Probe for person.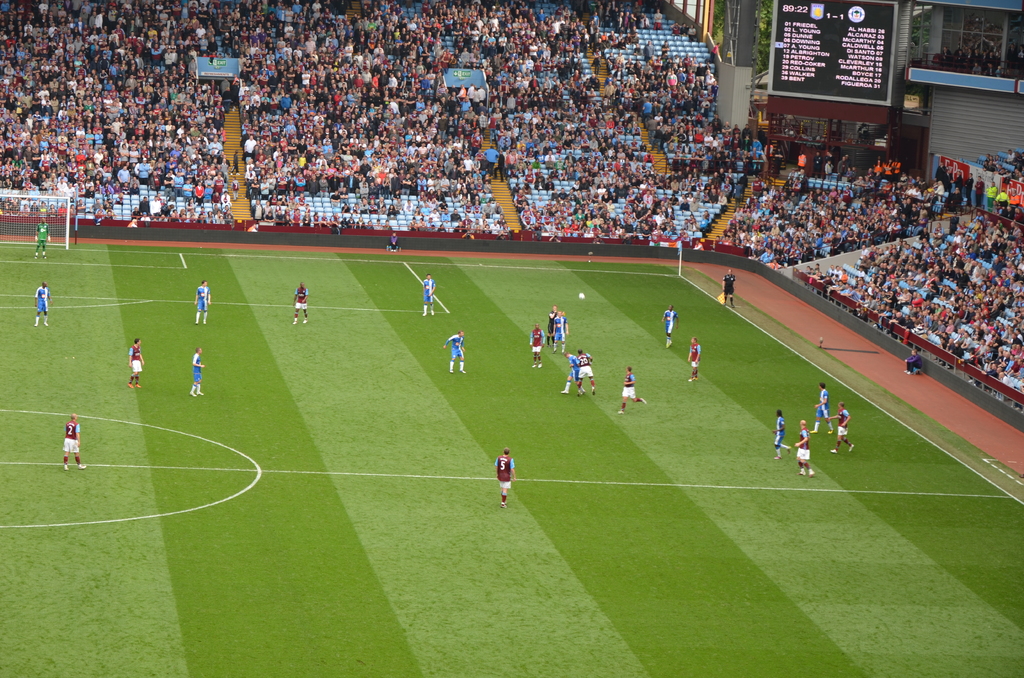
Probe result: Rect(291, 281, 309, 326).
